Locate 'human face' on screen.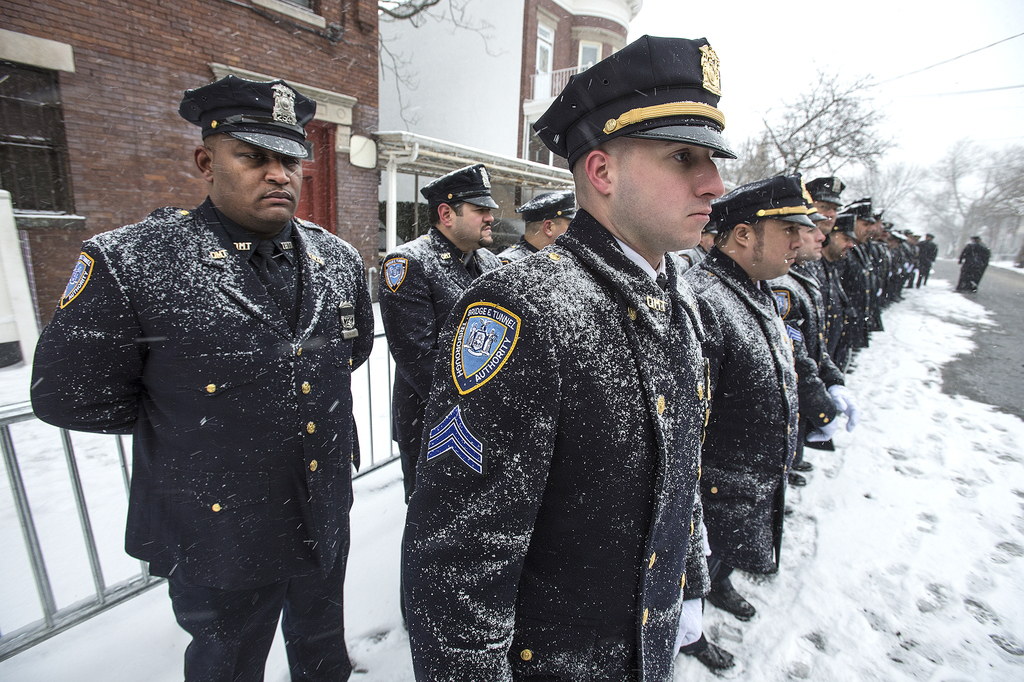
On screen at x1=831 y1=228 x2=849 y2=256.
